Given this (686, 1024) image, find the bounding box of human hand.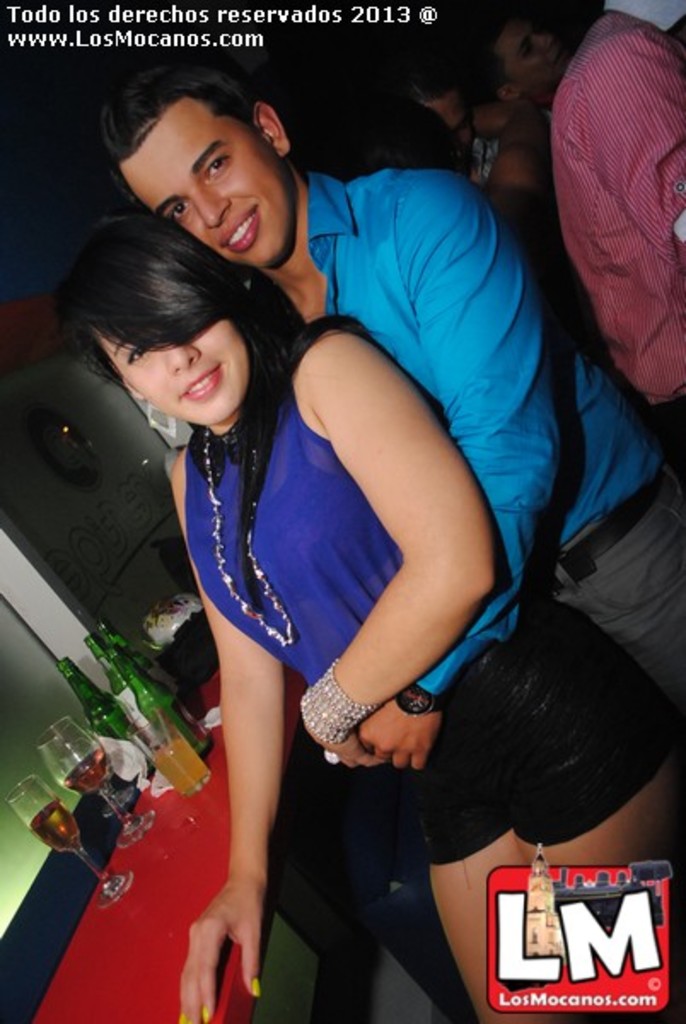
[169,843,273,1012].
